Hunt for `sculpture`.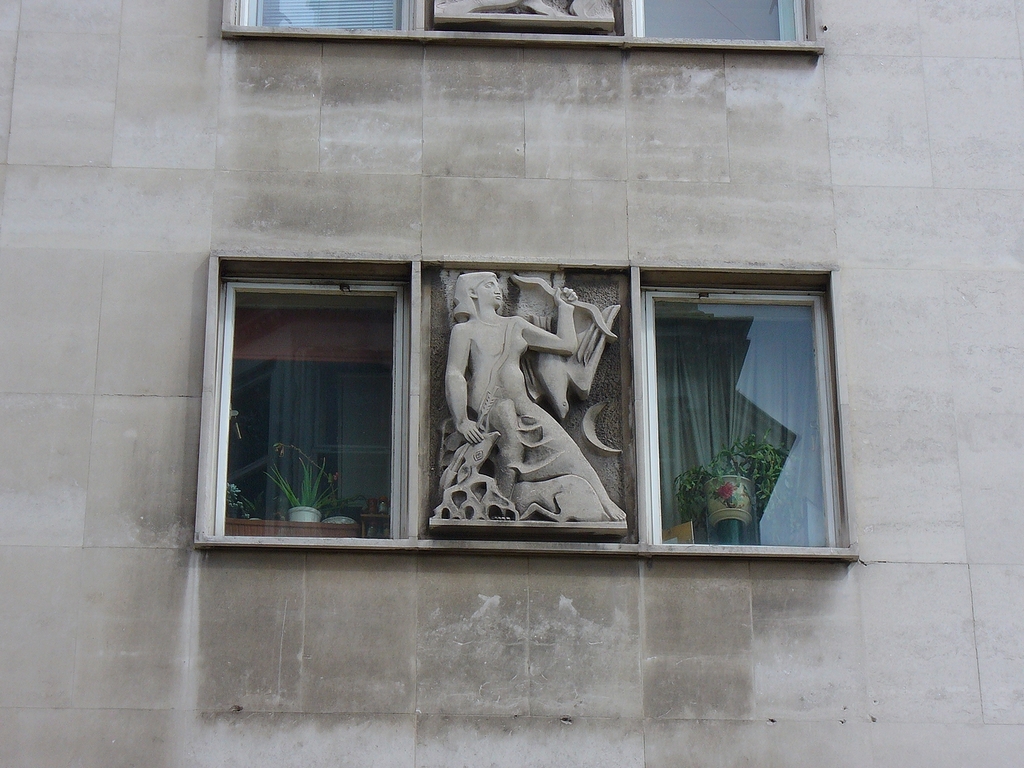
Hunted down at x1=443, y1=430, x2=503, y2=486.
